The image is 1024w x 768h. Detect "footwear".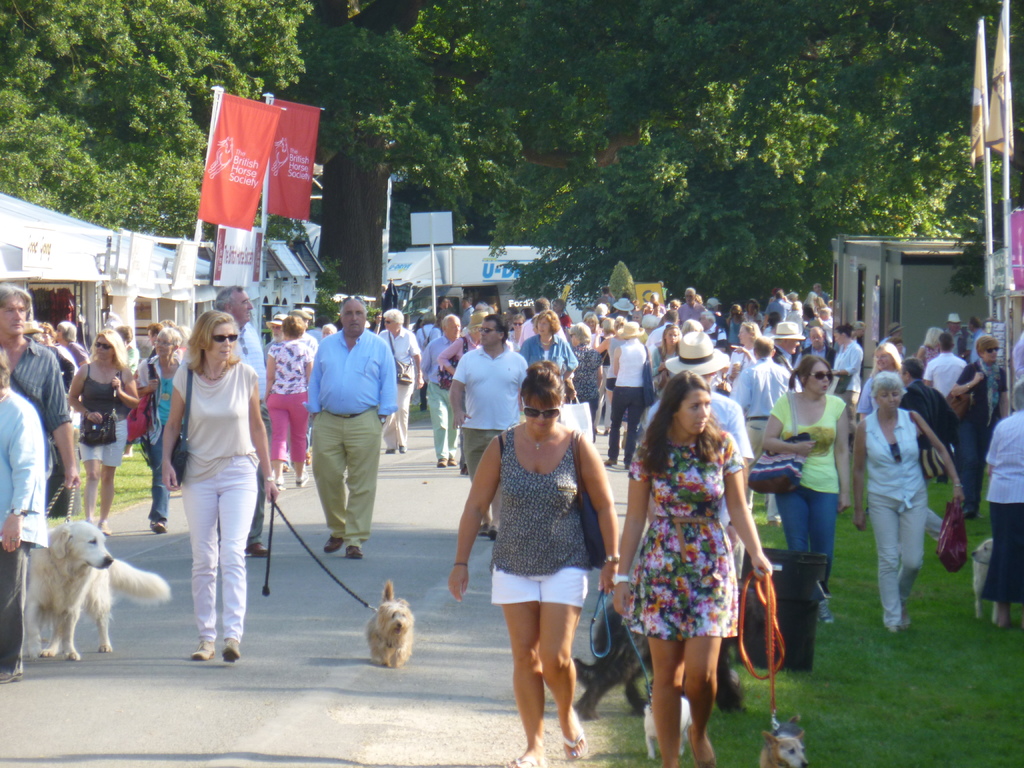
Detection: {"left": 768, "top": 517, "right": 781, "bottom": 525}.
